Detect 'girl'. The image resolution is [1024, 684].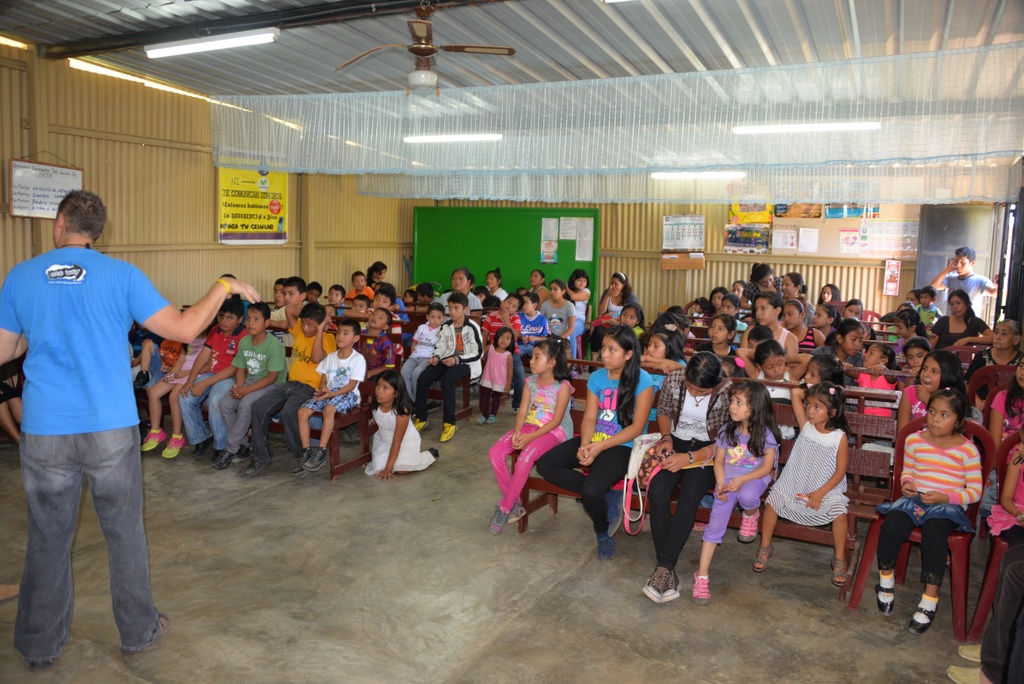
(x1=901, y1=347, x2=973, y2=565).
